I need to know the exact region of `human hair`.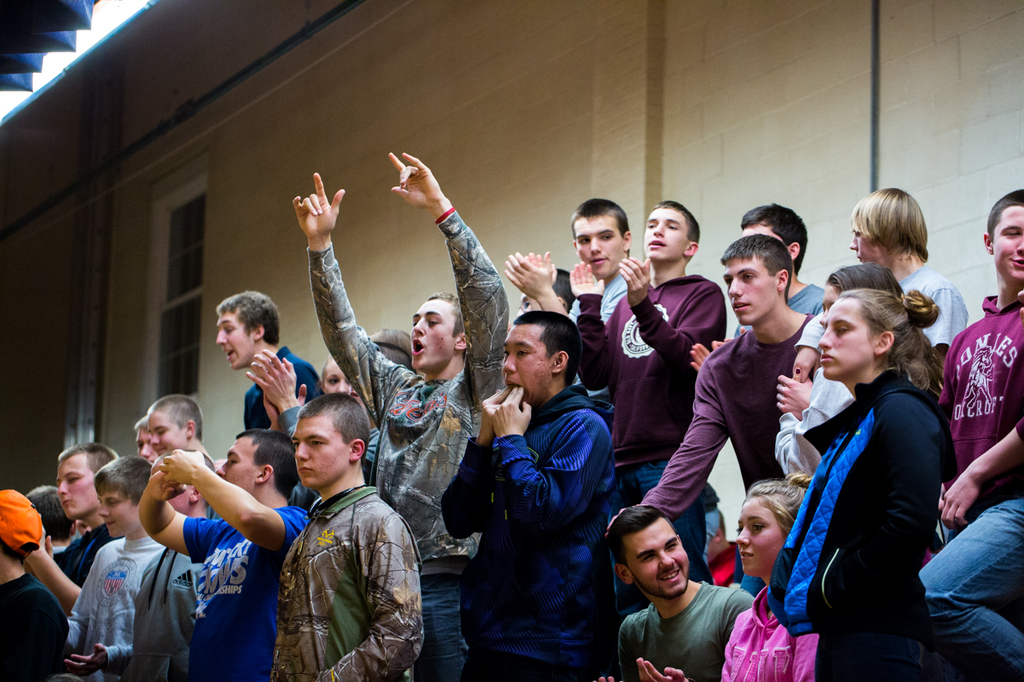
Region: box=[134, 415, 150, 429].
